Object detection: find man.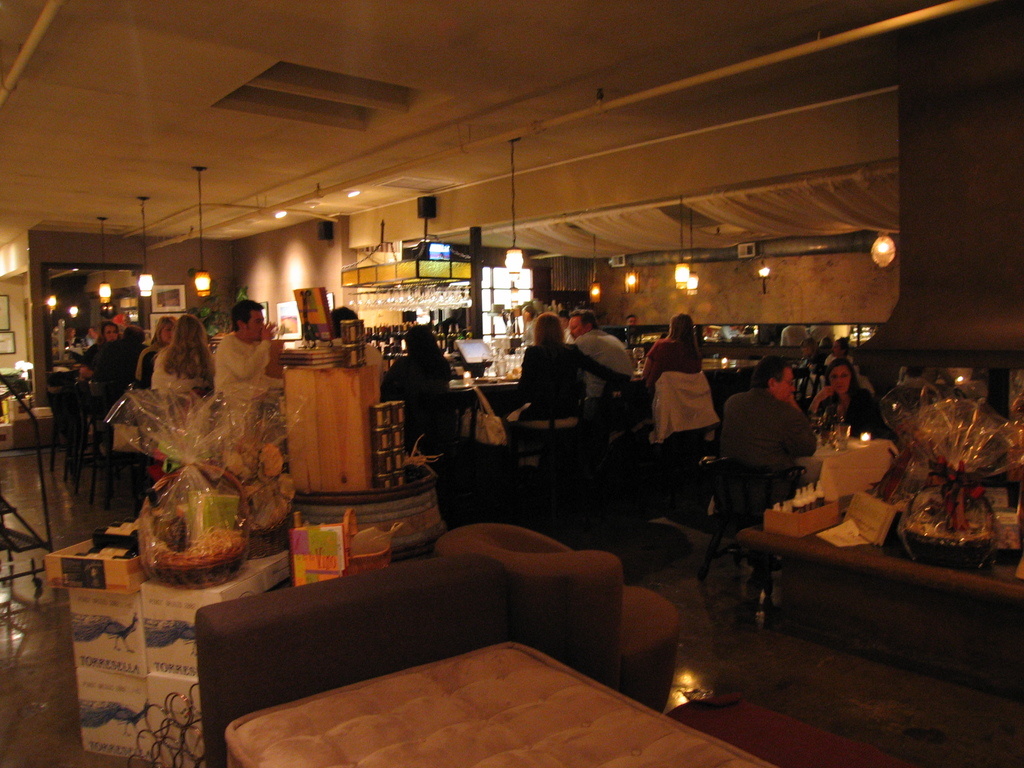
[x1=783, y1=325, x2=812, y2=344].
